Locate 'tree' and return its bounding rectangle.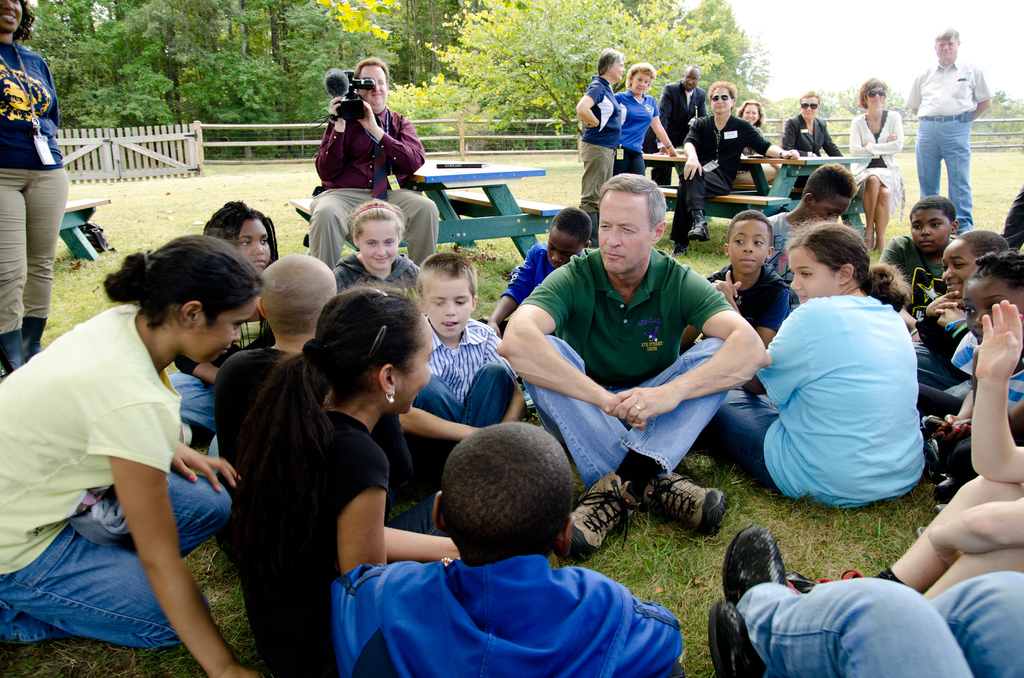
[x1=132, y1=0, x2=229, y2=126].
